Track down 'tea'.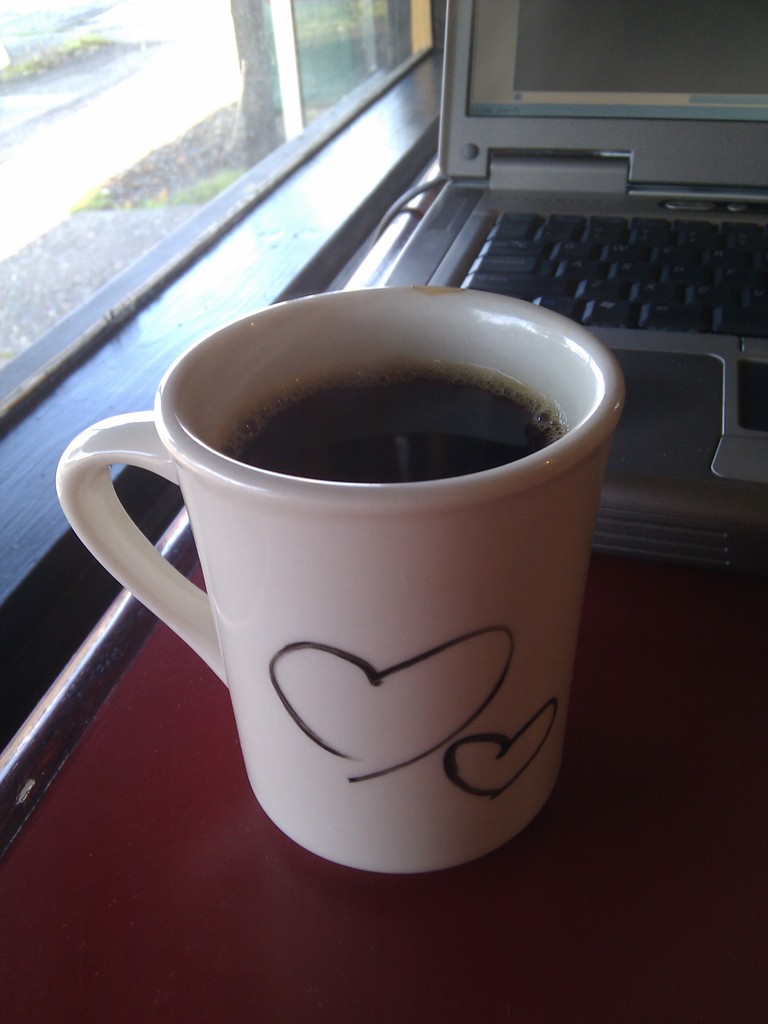
Tracked to select_region(225, 364, 563, 481).
